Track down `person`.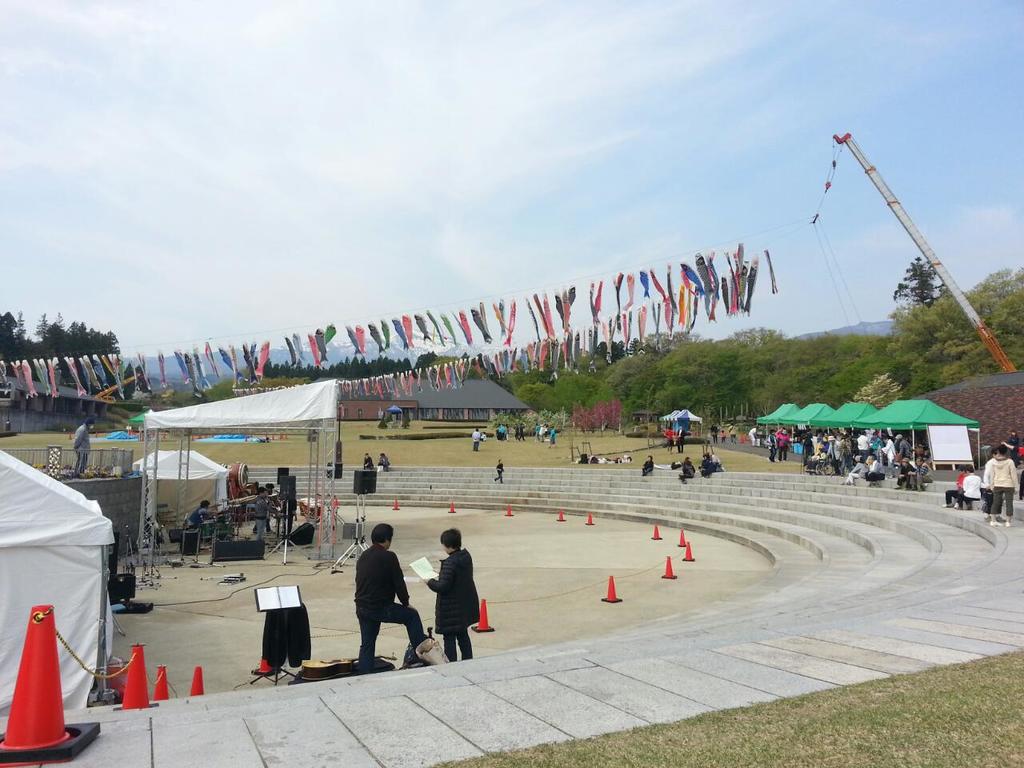
Tracked to <region>658, 422, 674, 454</region>.
